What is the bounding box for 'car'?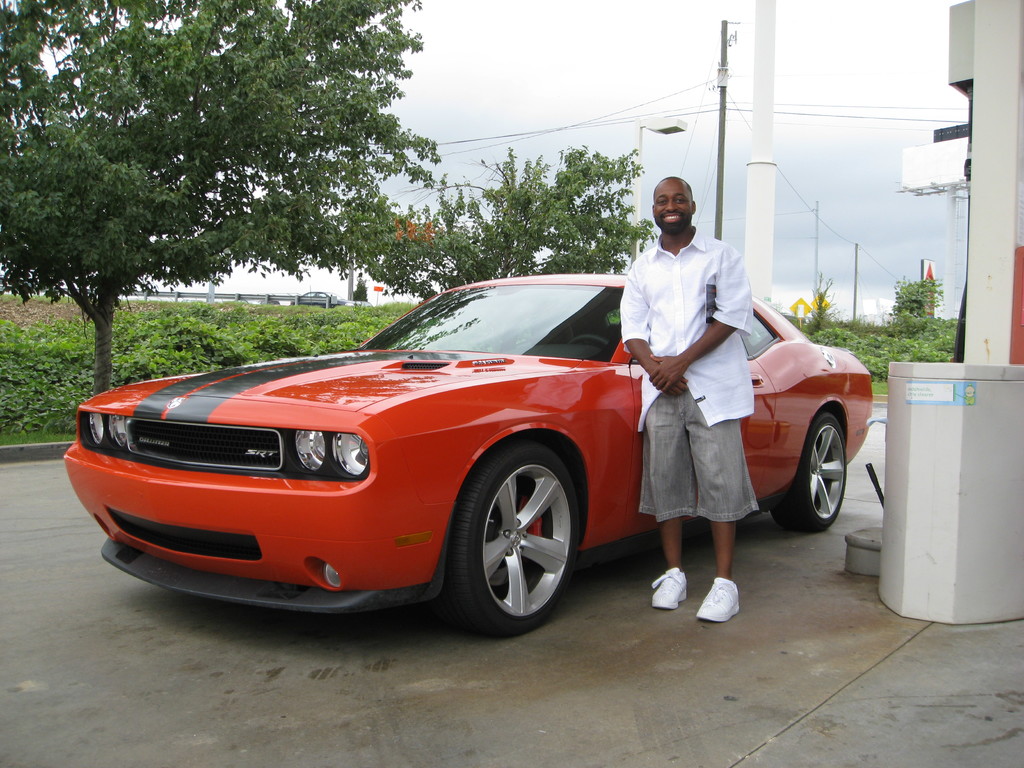
detection(62, 271, 872, 641).
